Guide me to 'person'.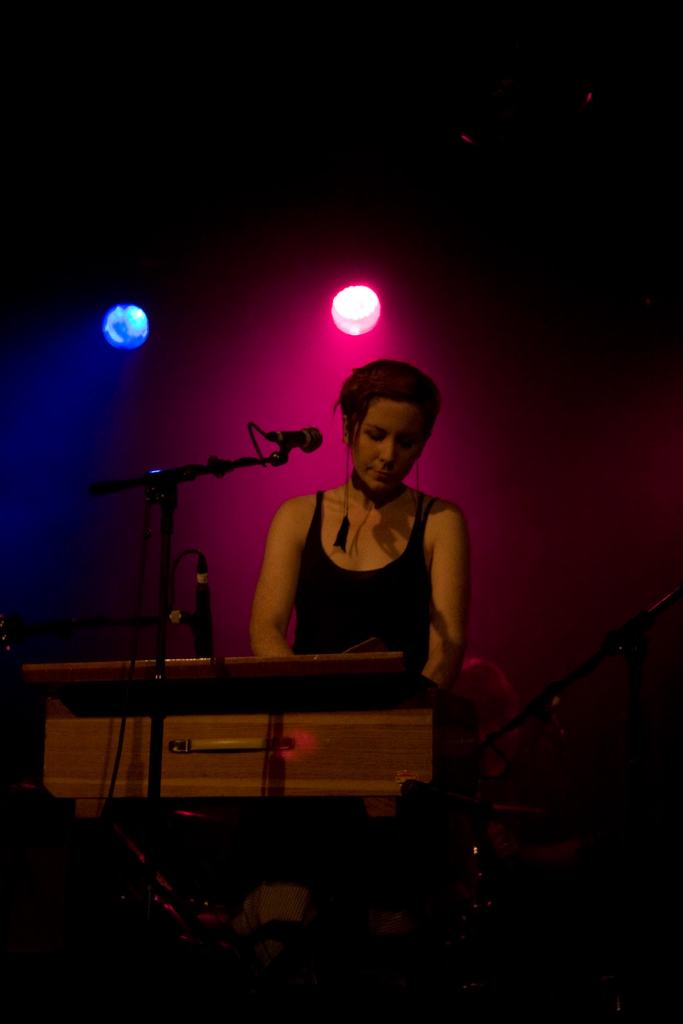
Guidance: (249,360,473,689).
